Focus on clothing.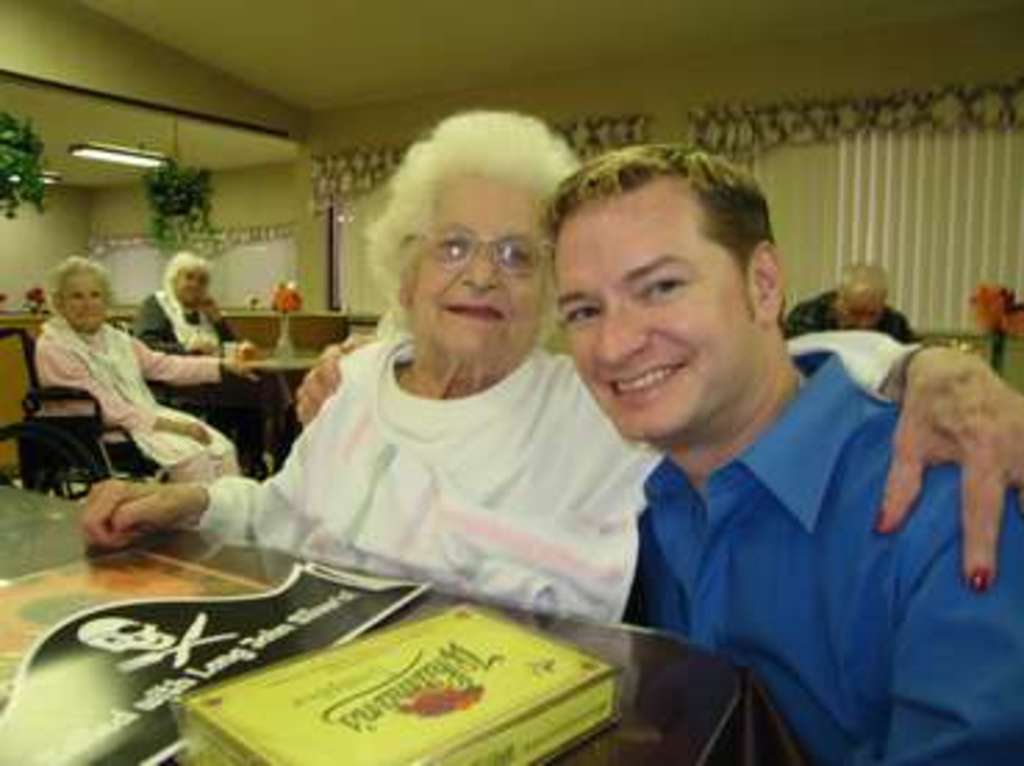
Focused at box=[169, 264, 647, 627].
